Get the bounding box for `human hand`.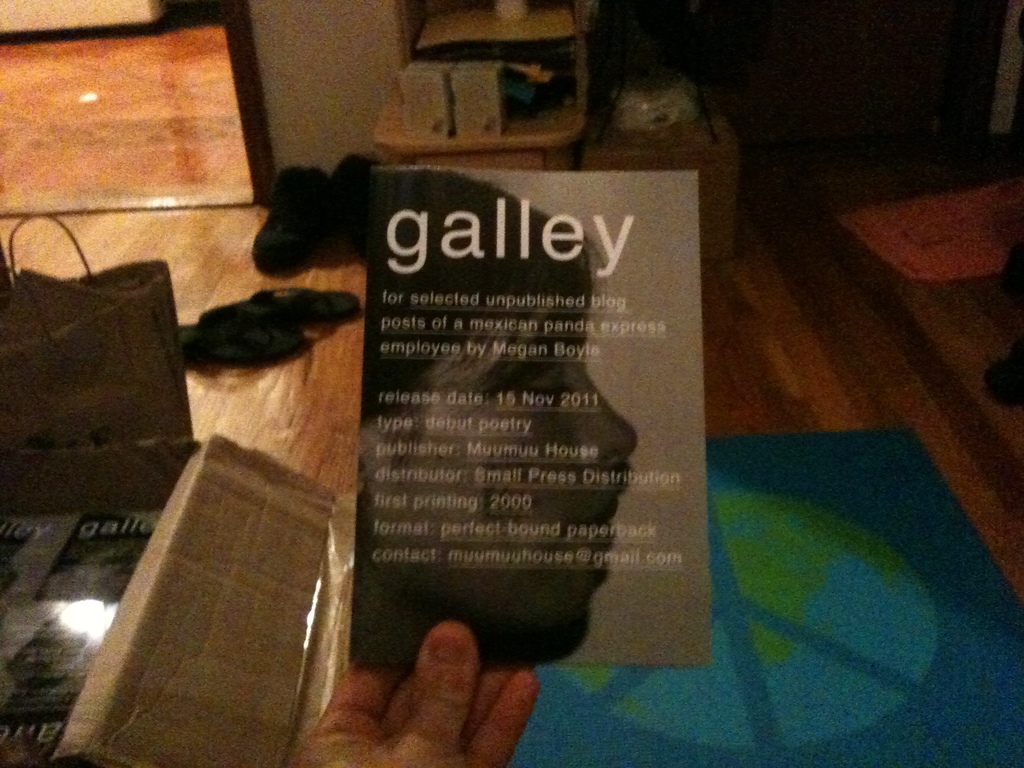
<bbox>293, 621, 540, 767</bbox>.
